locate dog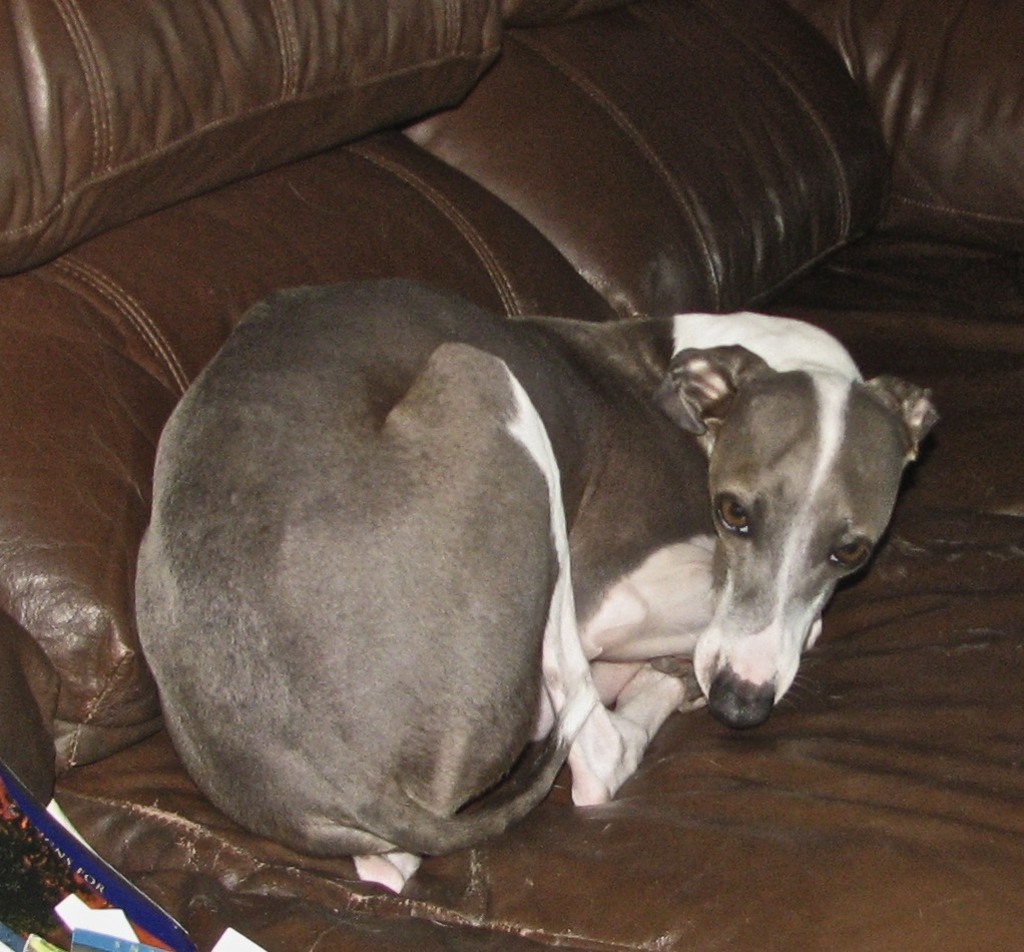
select_region(135, 286, 944, 894)
